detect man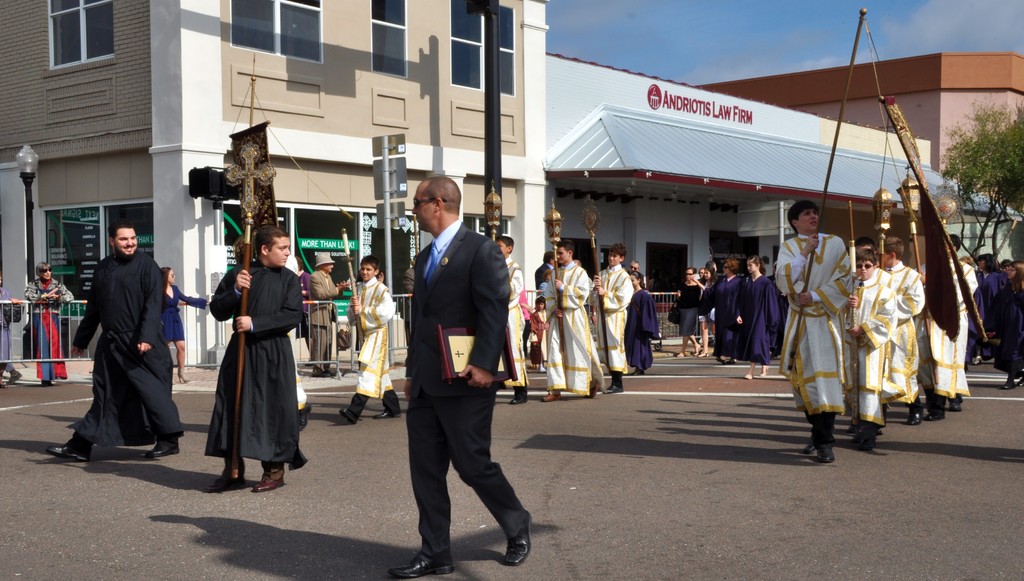
box(42, 219, 184, 458)
